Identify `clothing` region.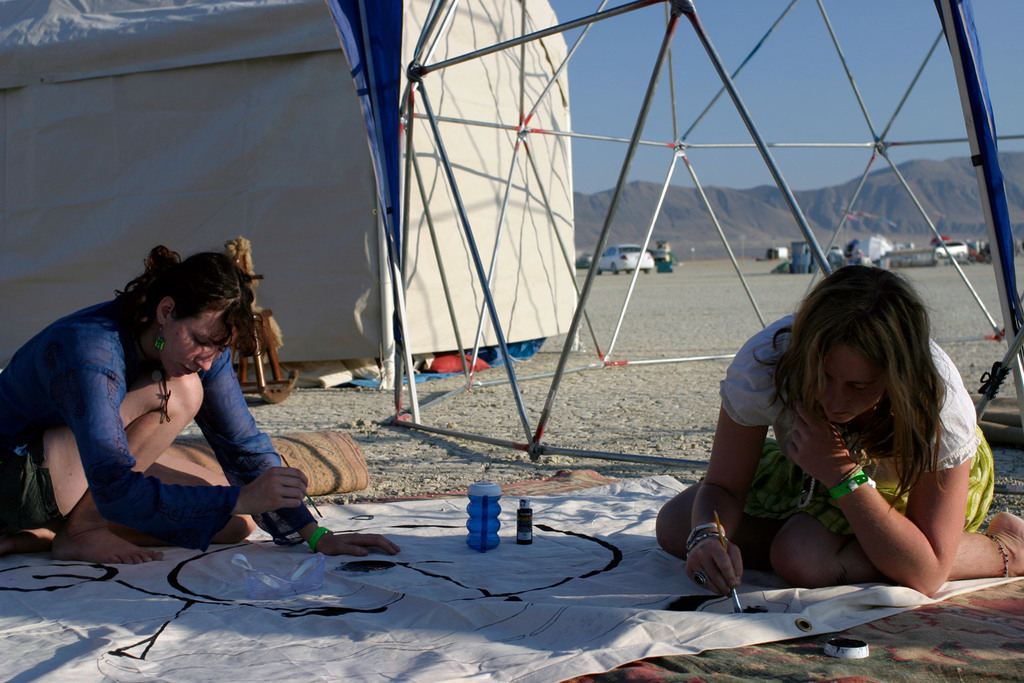
Region: (718,311,1002,538).
